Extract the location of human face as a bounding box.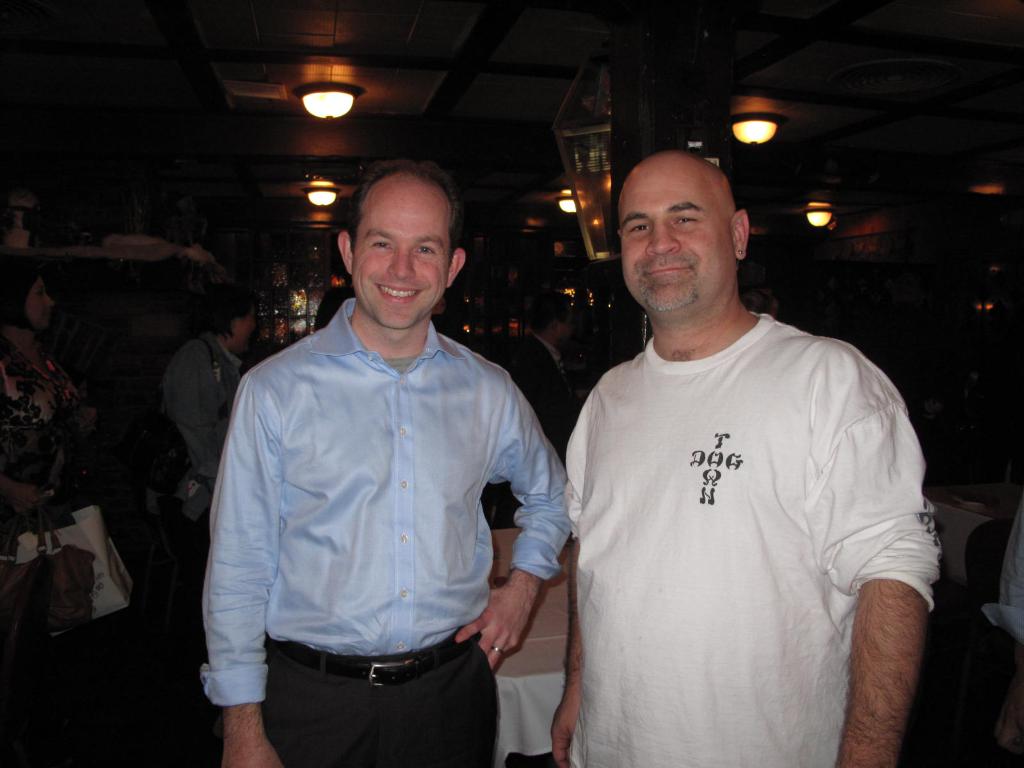
bbox=(621, 163, 735, 316).
